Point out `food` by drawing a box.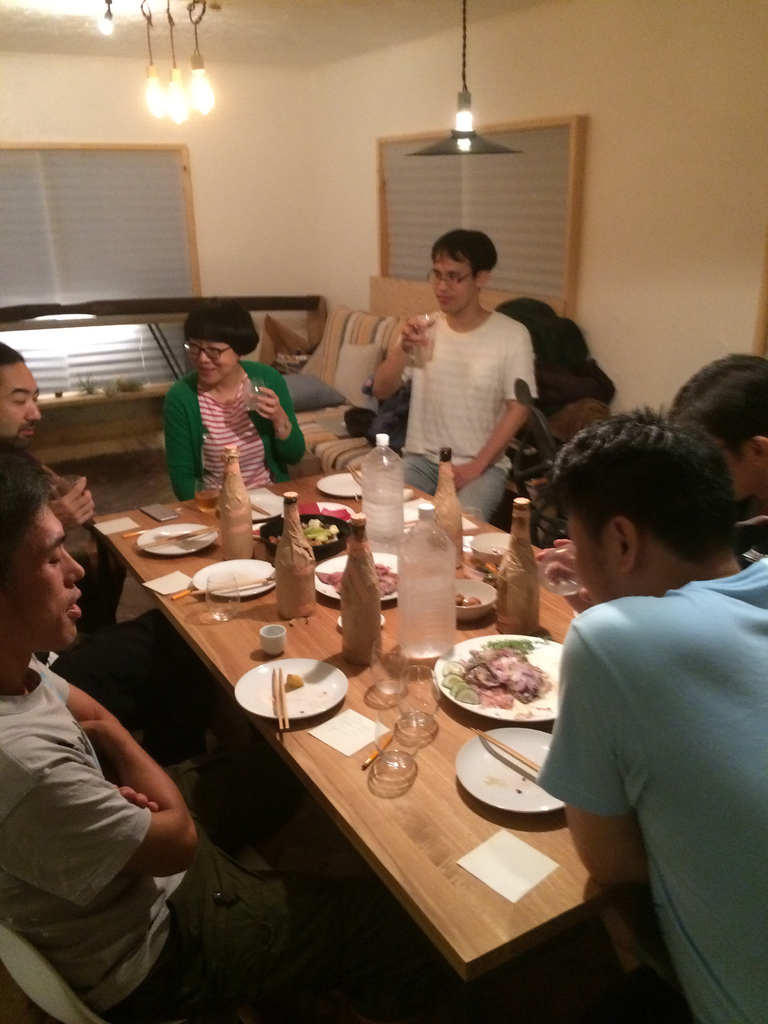
375, 562, 396, 595.
